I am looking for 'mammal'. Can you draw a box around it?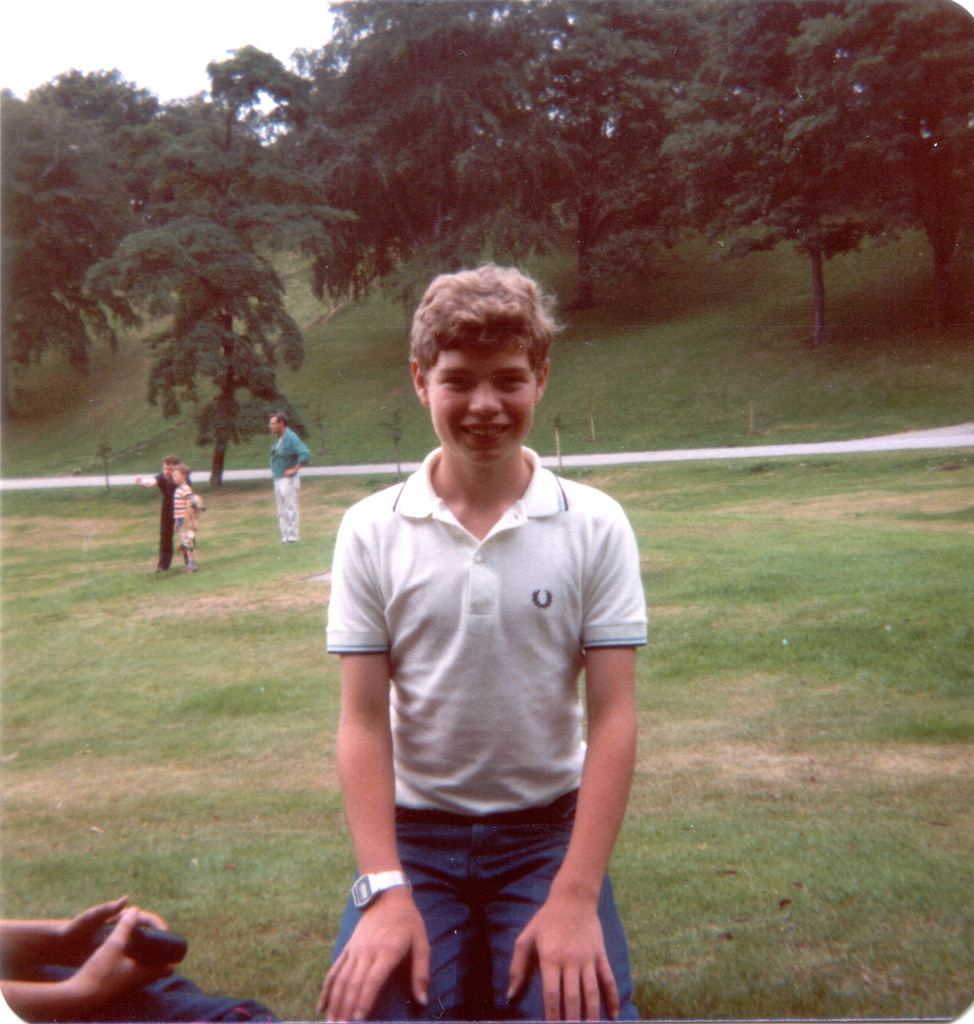
Sure, the bounding box is {"x1": 278, "y1": 259, "x2": 670, "y2": 1006}.
